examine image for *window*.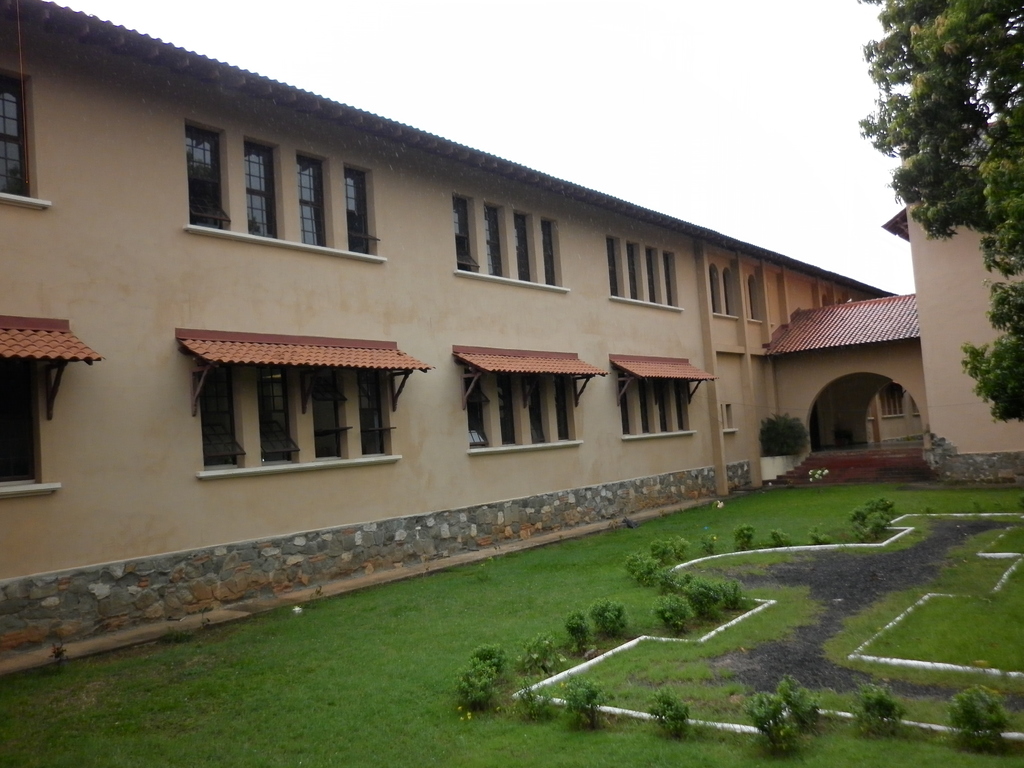
Examination result: 0, 71, 35, 198.
